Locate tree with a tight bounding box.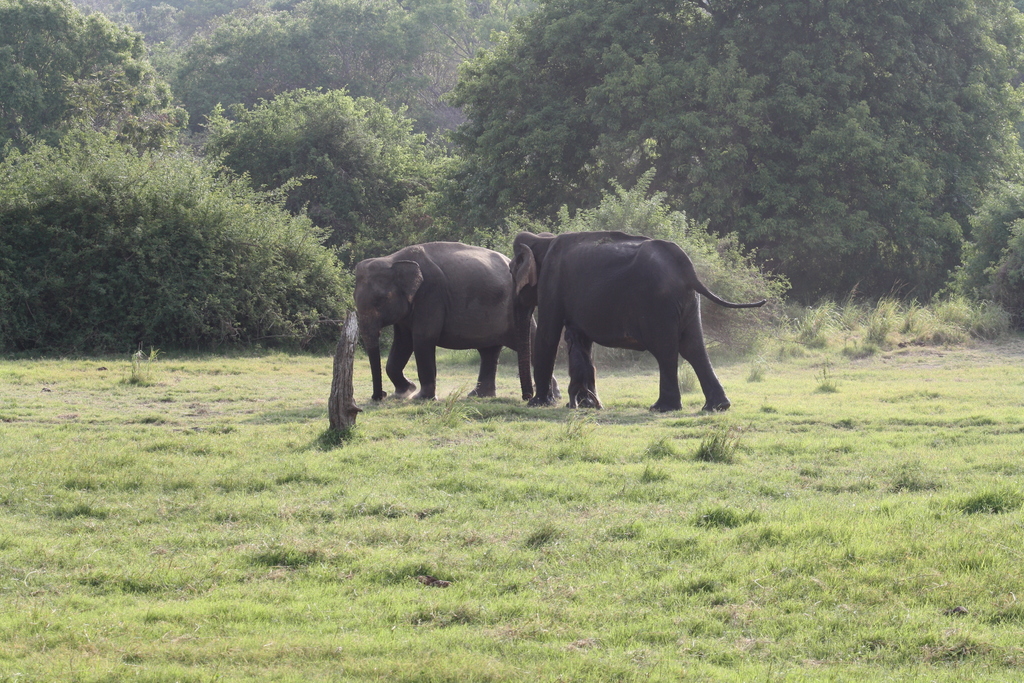
crop(0, 0, 184, 153).
